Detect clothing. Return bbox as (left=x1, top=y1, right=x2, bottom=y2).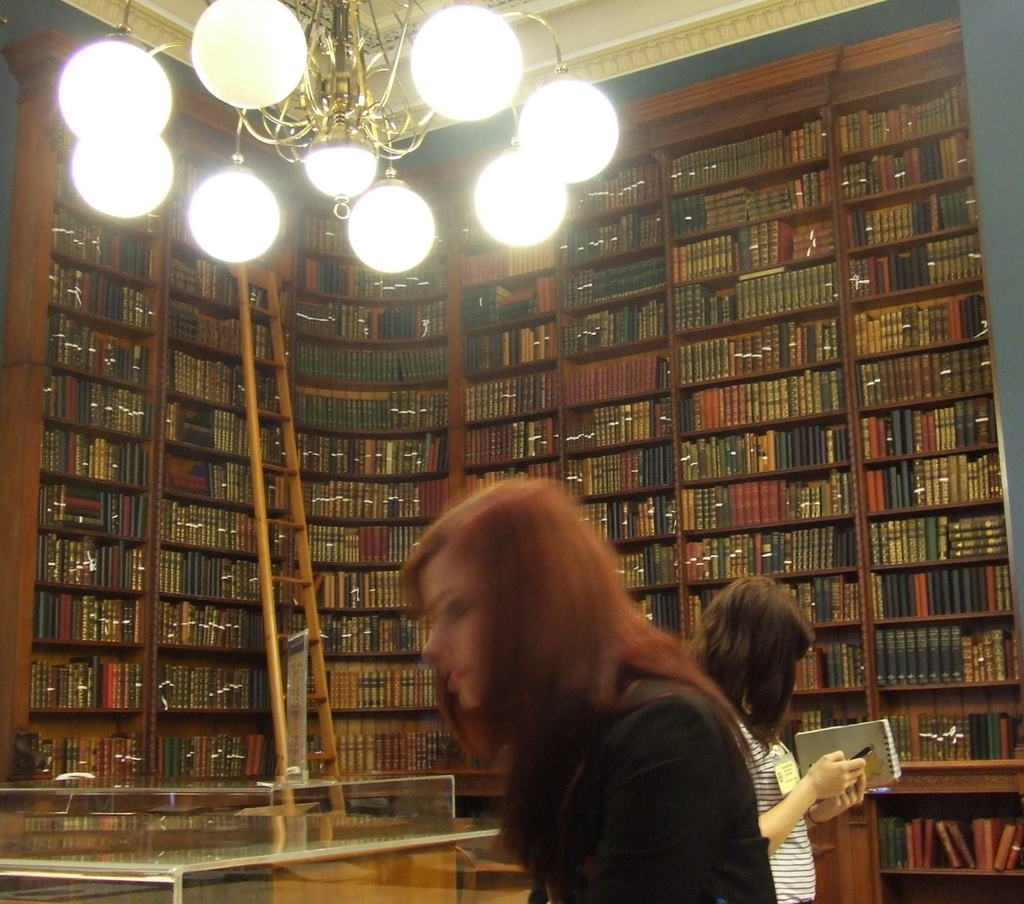
(left=522, top=667, right=781, bottom=903).
